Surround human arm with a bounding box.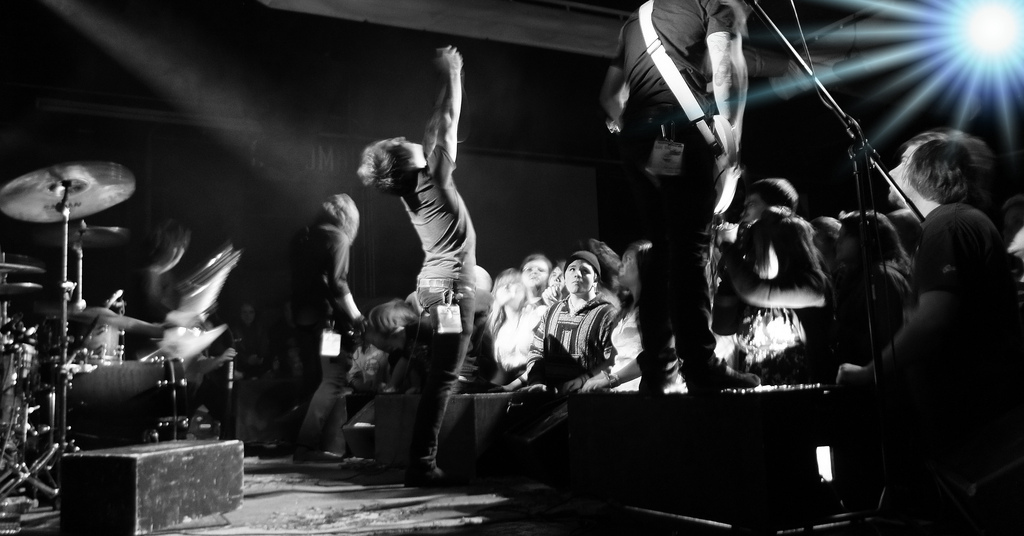
bbox=[421, 45, 463, 185].
